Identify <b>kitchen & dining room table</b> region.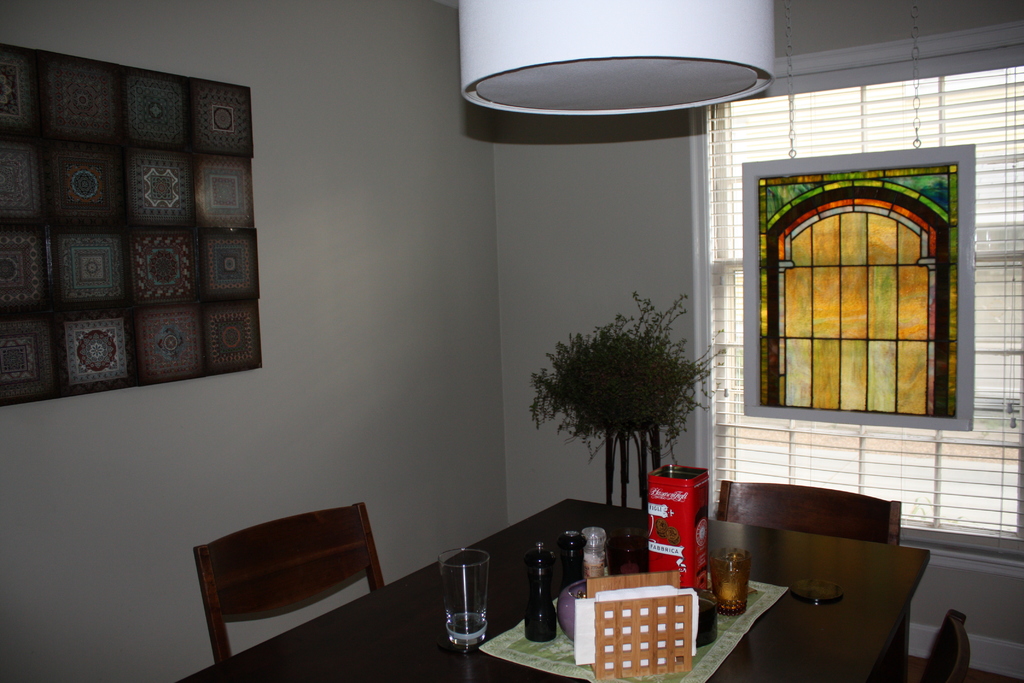
Region: box=[188, 493, 937, 682].
